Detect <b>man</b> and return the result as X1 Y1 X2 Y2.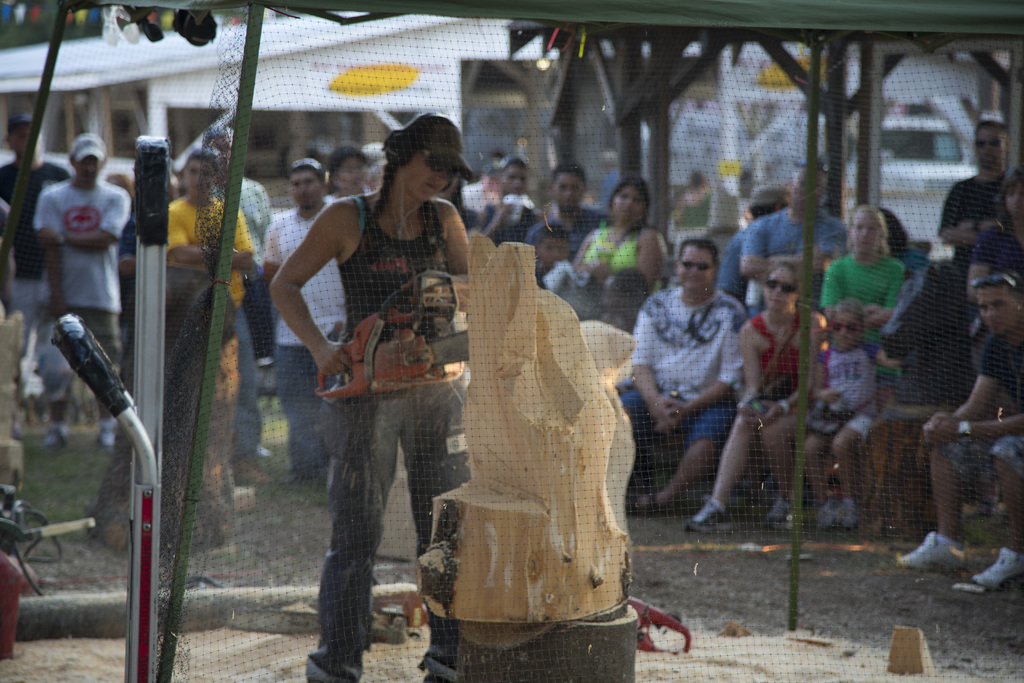
515 157 609 254.
